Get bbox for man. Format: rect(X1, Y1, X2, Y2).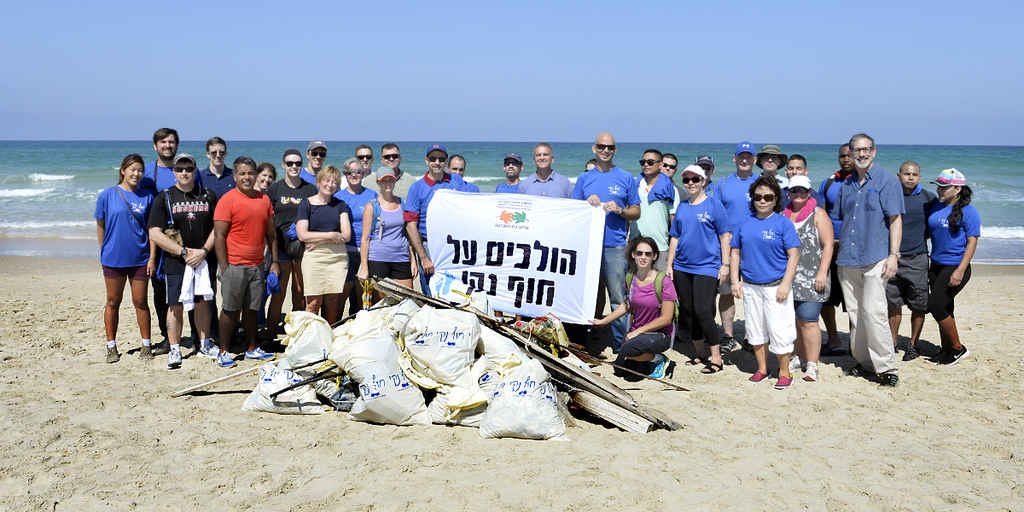
rect(660, 153, 678, 179).
